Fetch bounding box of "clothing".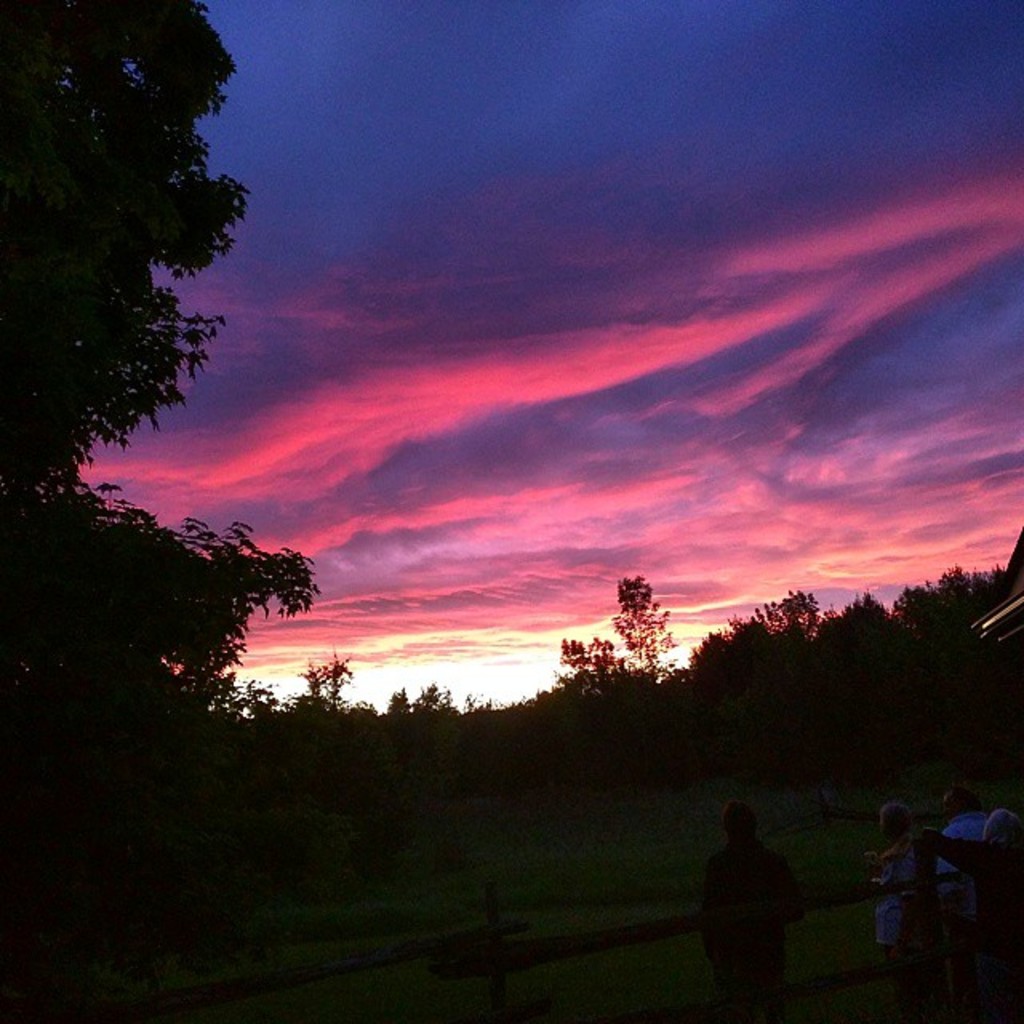
Bbox: pyautogui.locateOnScreen(878, 834, 946, 1016).
